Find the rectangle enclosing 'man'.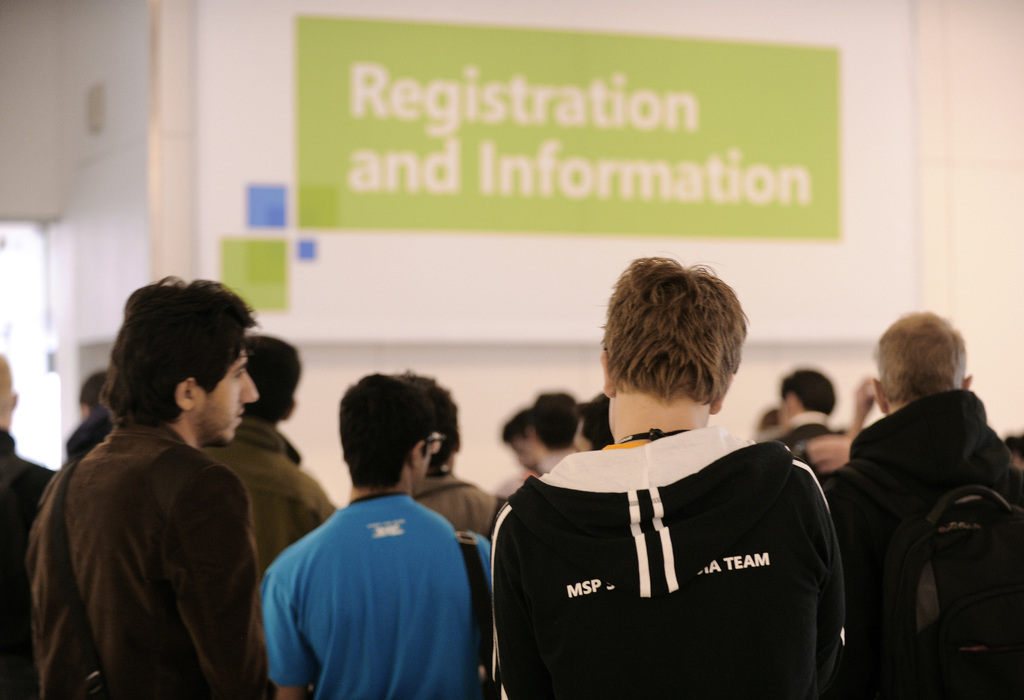
(536, 391, 571, 475).
